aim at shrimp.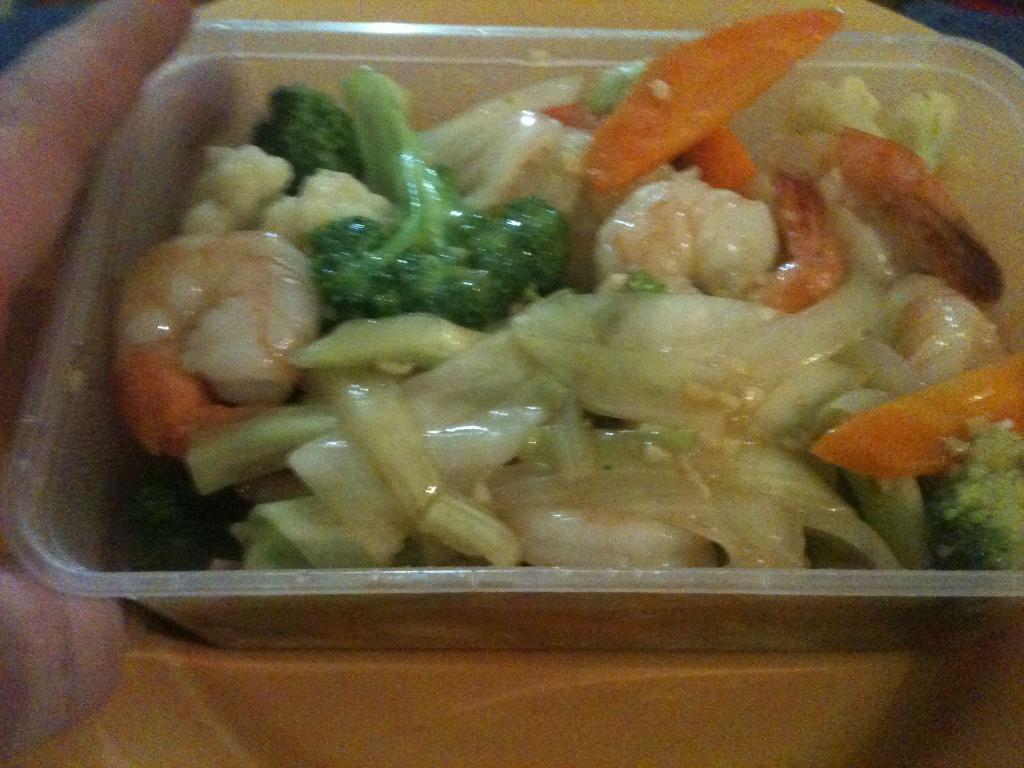
Aimed at (602,176,843,316).
